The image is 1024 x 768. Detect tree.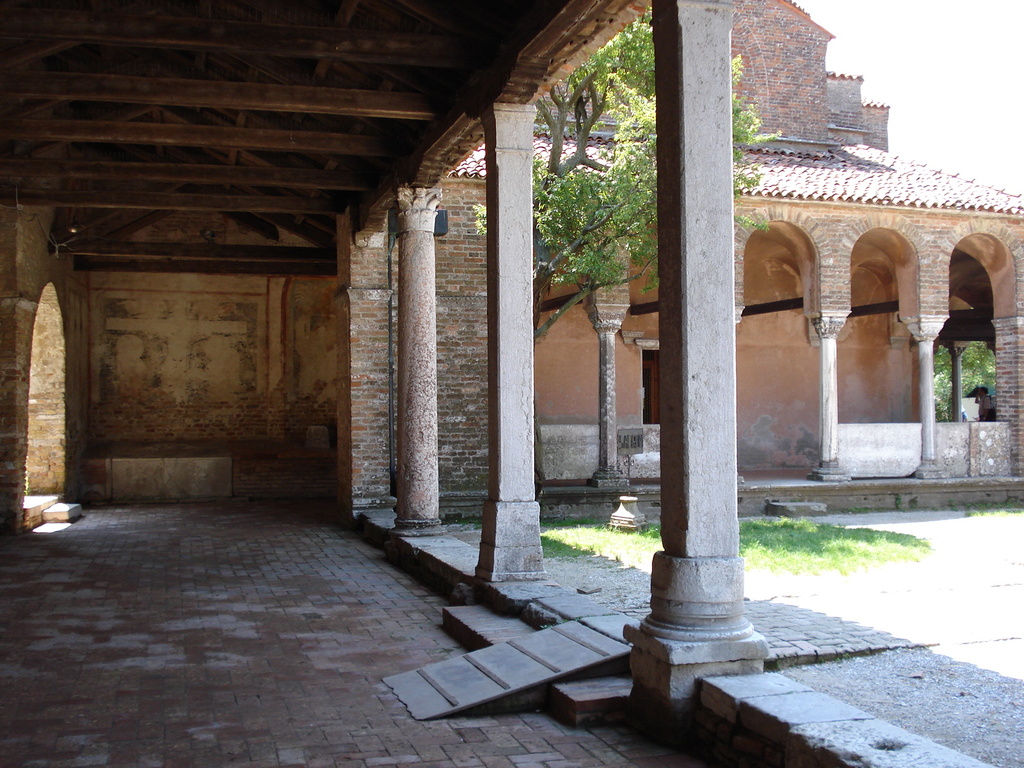
Detection: bbox=[475, 6, 788, 500].
